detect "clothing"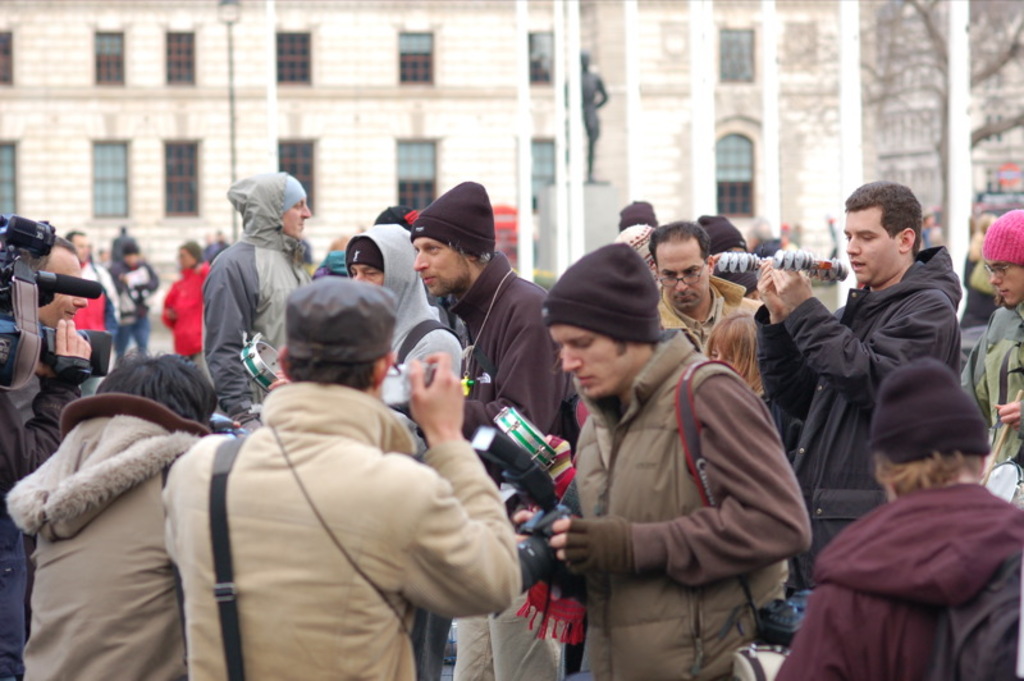
crop(339, 220, 474, 405)
